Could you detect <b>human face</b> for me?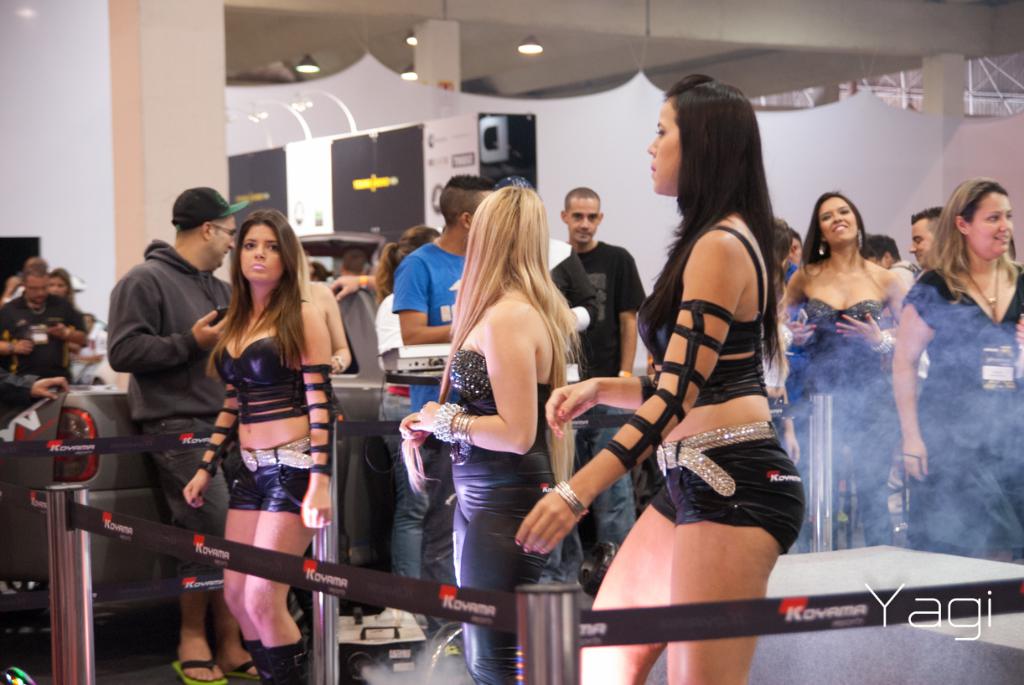
Detection result: 963, 190, 1018, 255.
